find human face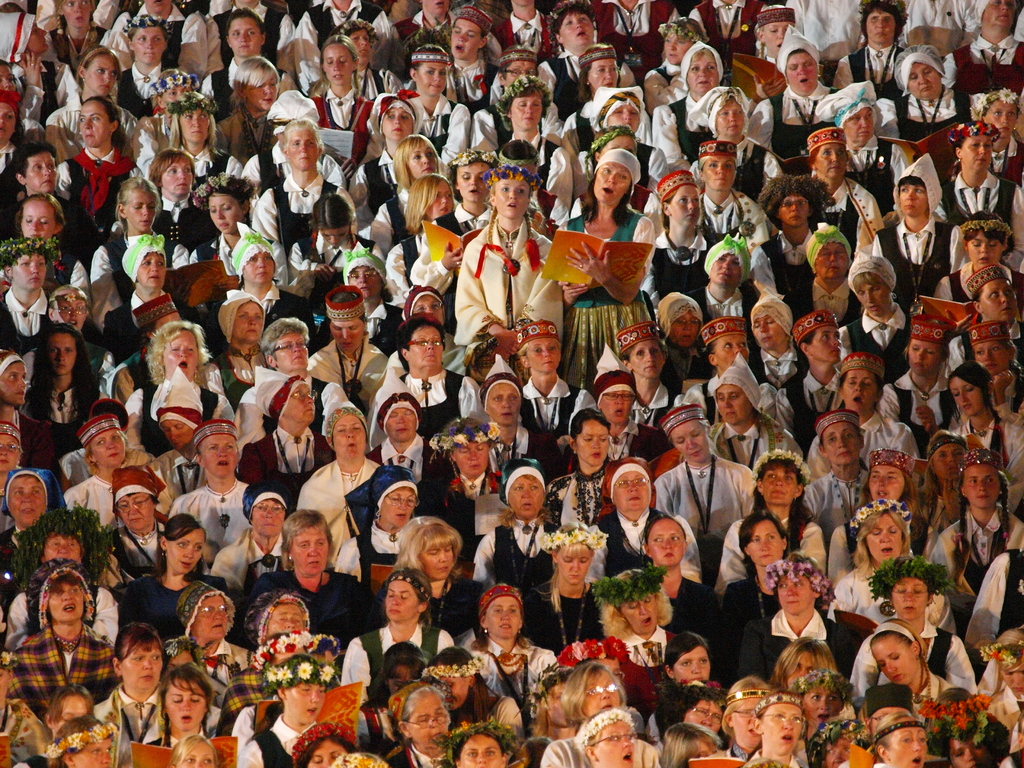
<box>813,326,847,360</box>
